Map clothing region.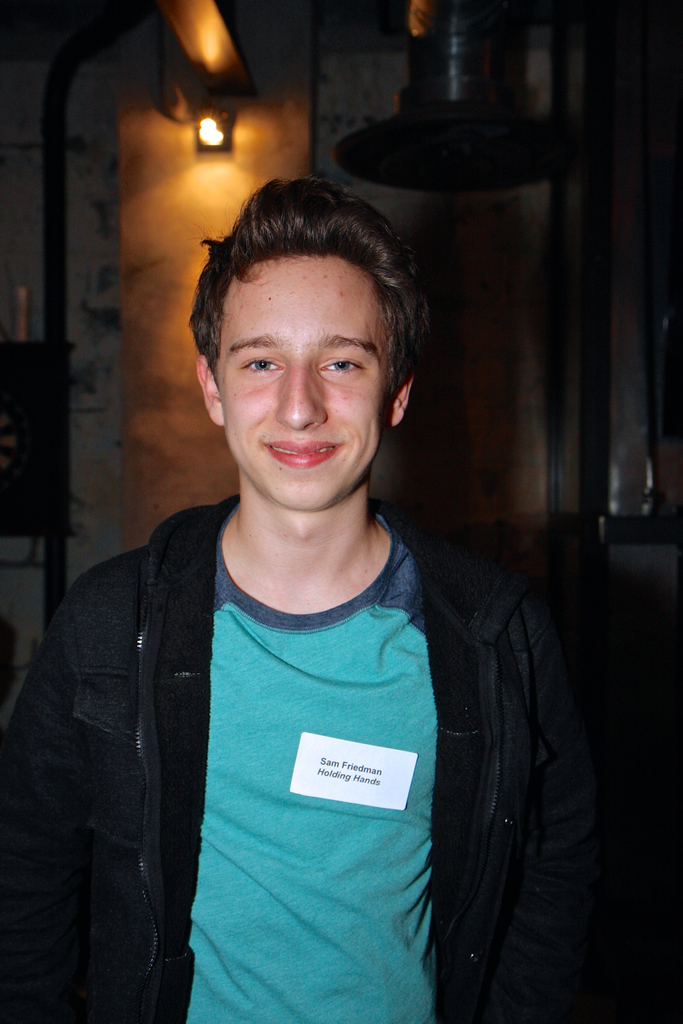
Mapped to 26,499,566,1009.
